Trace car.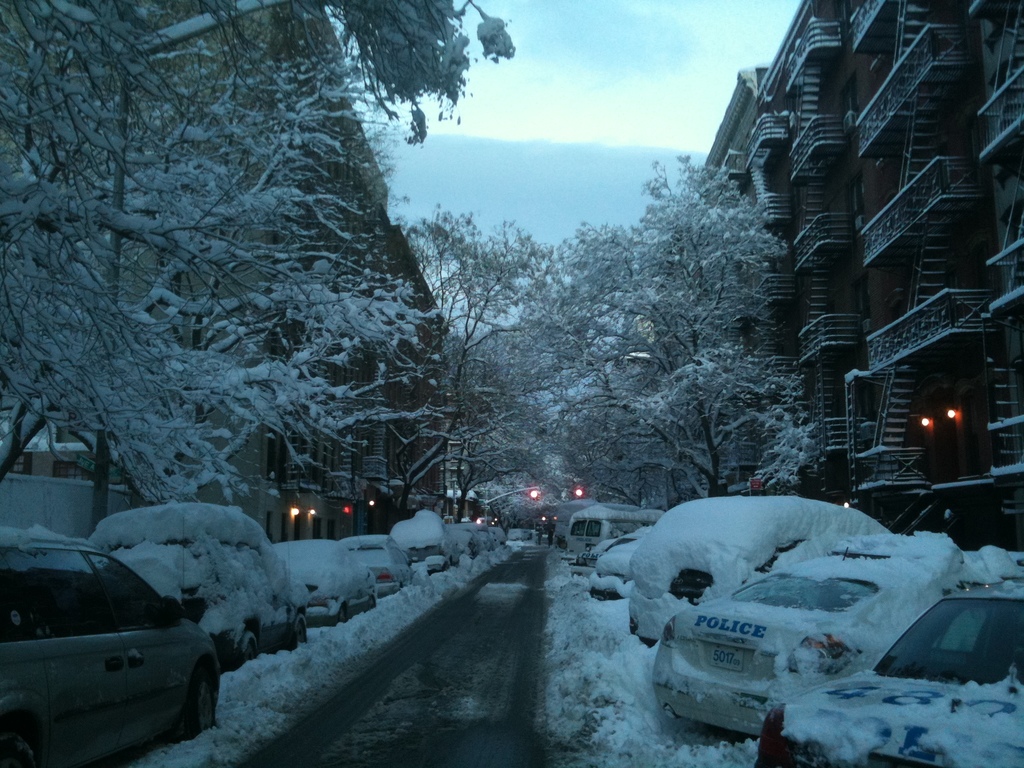
Traced to crop(596, 528, 650, 592).
